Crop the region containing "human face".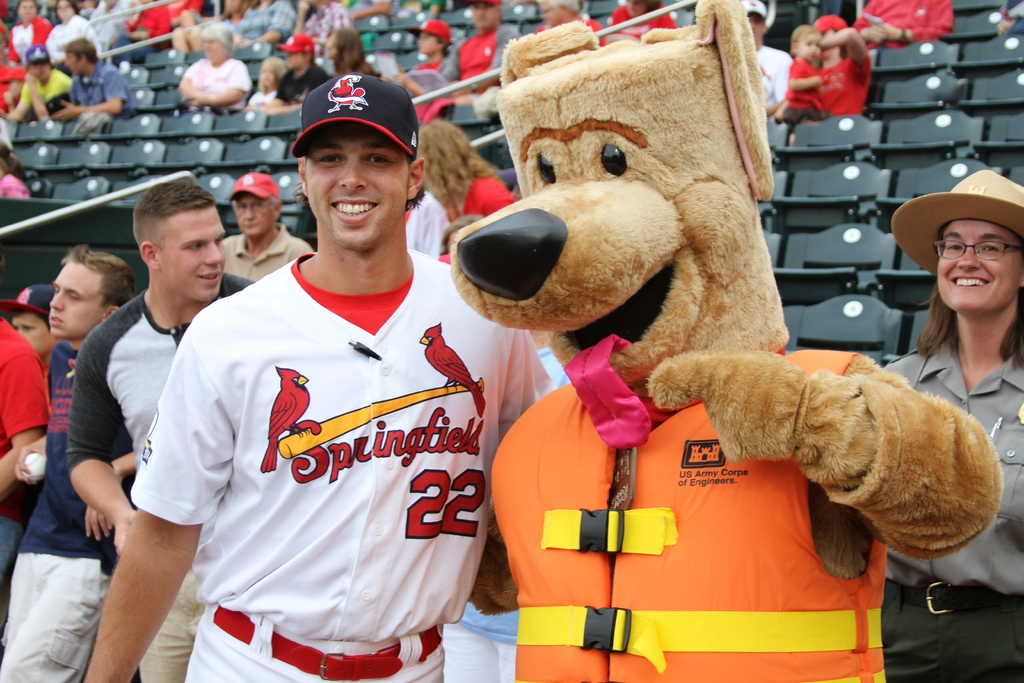
Crop region: locate(303, 120, 407, 252).
